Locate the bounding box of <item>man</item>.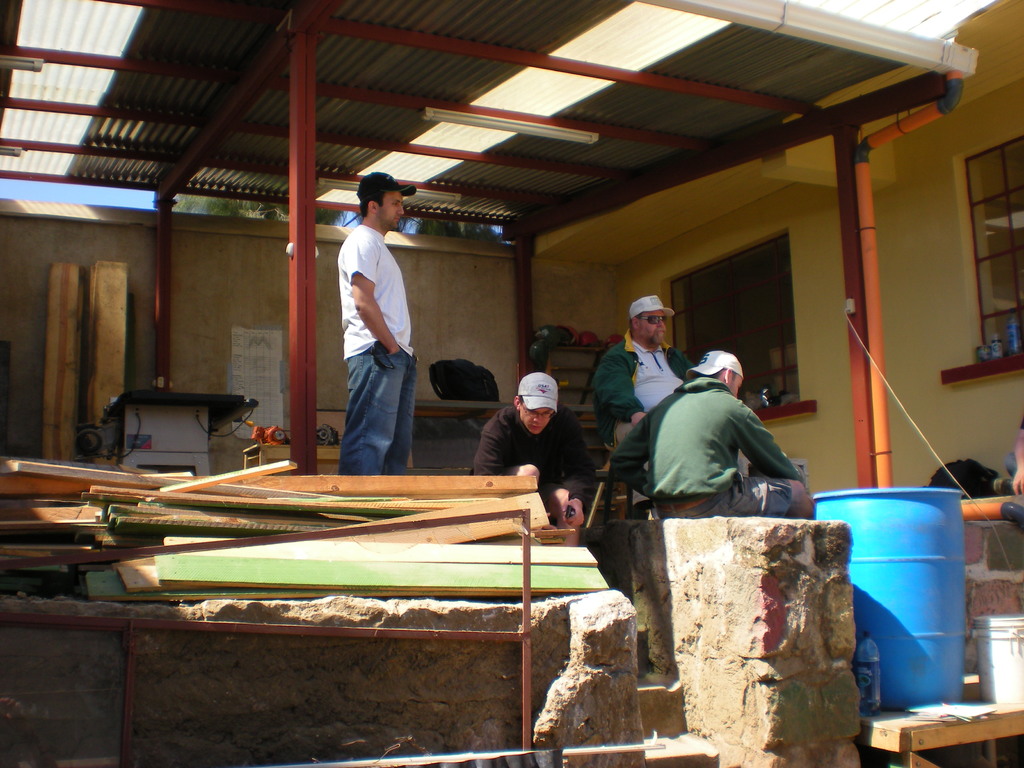
Bounding box: select_region(470, 372, 596, 545).
